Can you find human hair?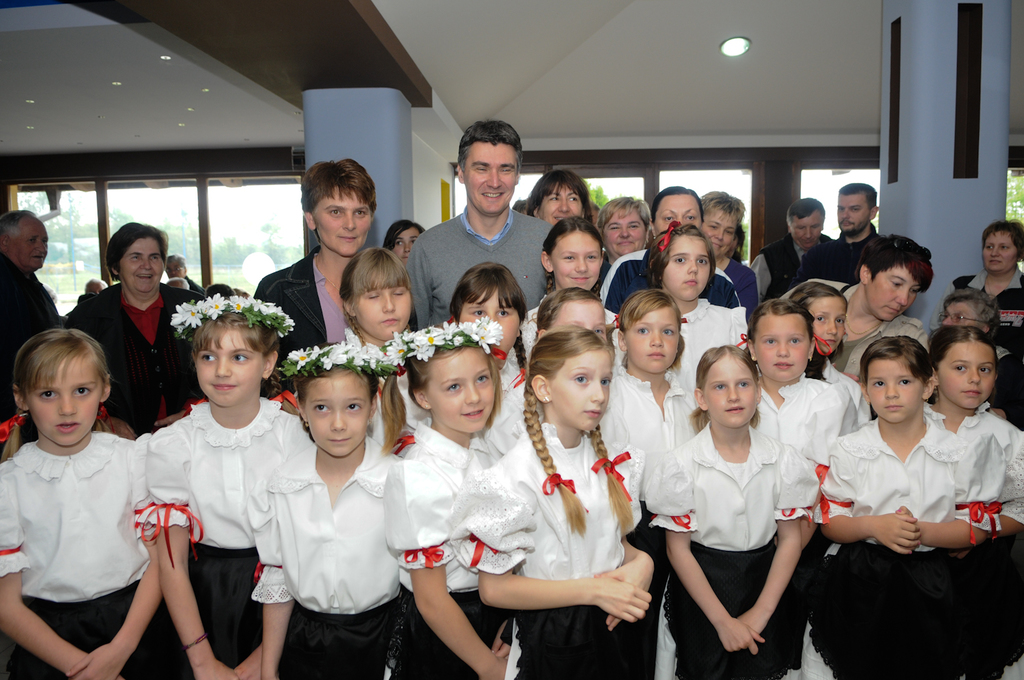
Yes, bounding box: Rect(511, 199, 530, 215).
